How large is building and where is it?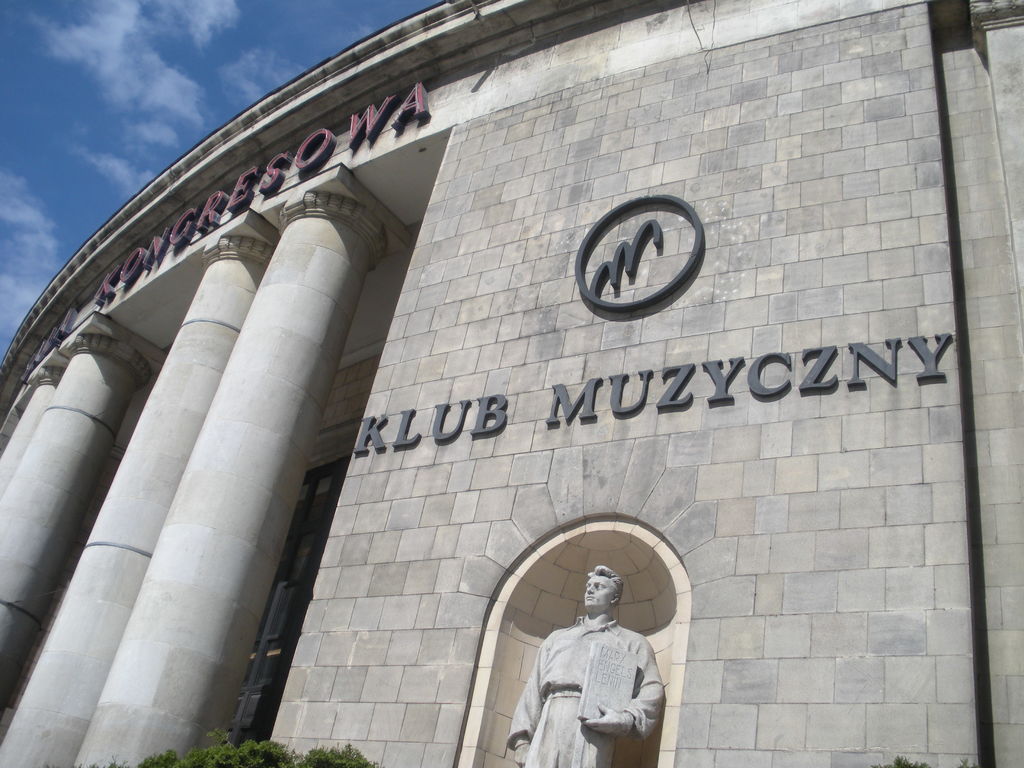
Bounding box: locate(3, 0, 1023, 766).
